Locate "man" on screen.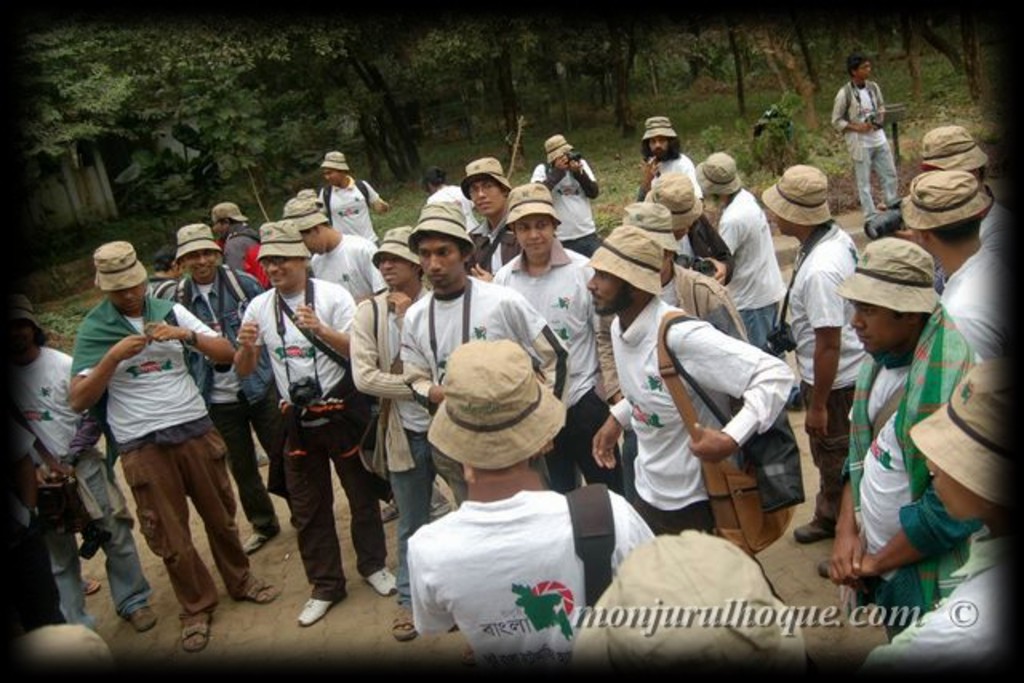
On screen at (459,160,518,282).
